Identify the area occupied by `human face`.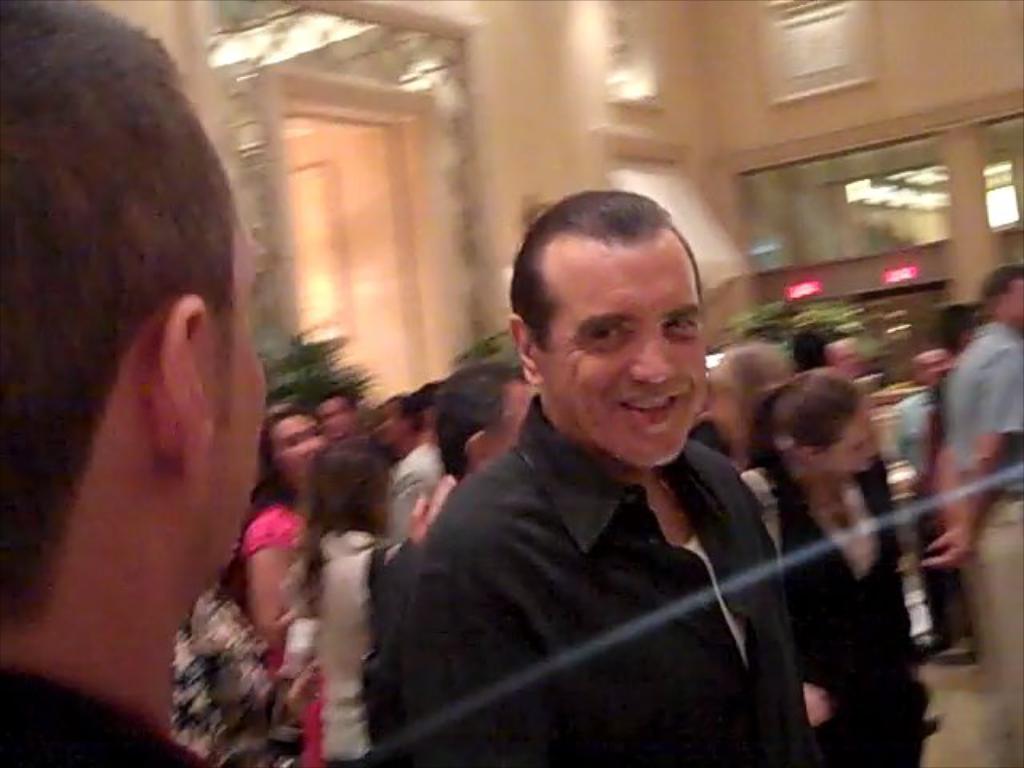
Area: 531, 232, 699, 470.
